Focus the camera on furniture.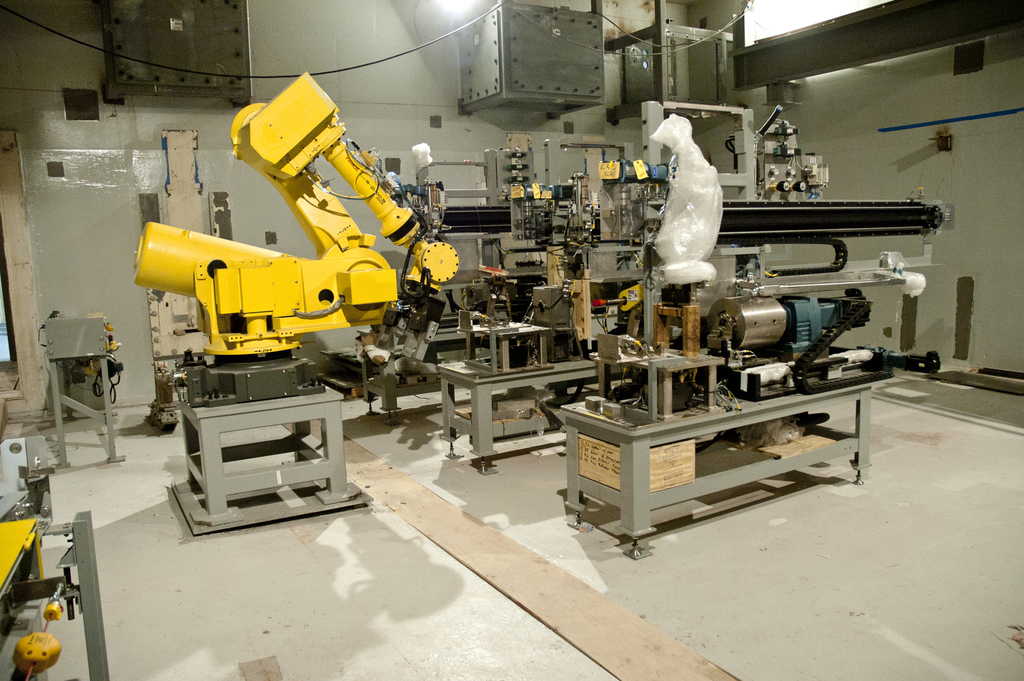
Focus region: (left=362, top=325, right=484, bottom=412).
